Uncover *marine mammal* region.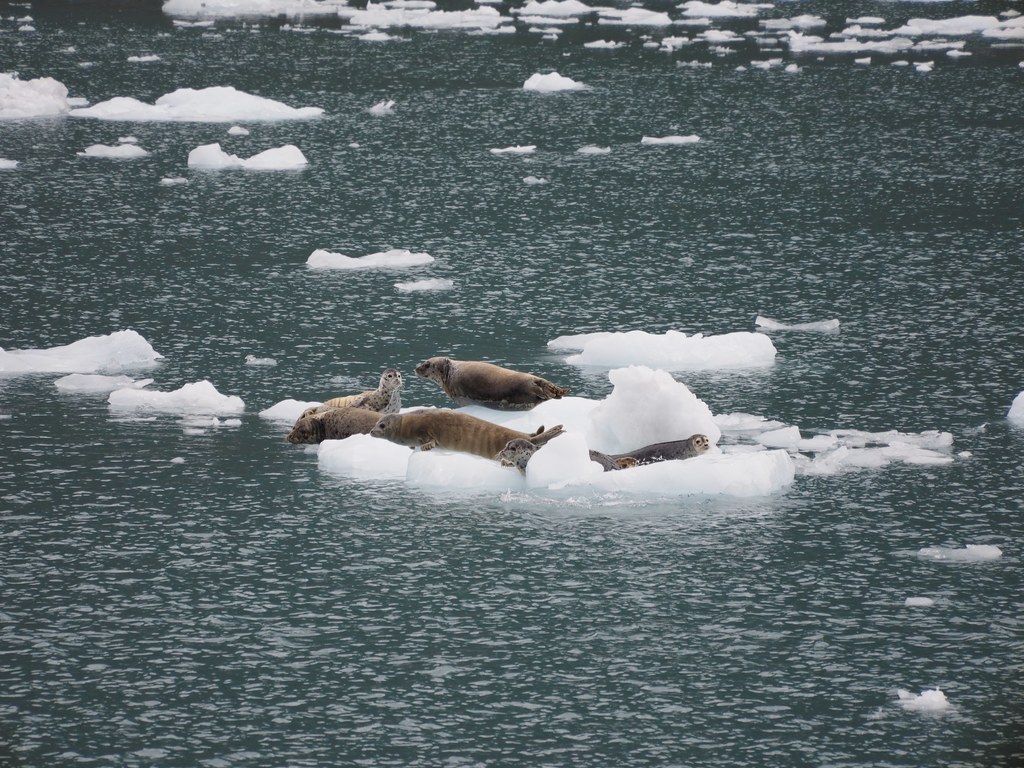
Uncovered: crop(362, 405, 568, 467).
